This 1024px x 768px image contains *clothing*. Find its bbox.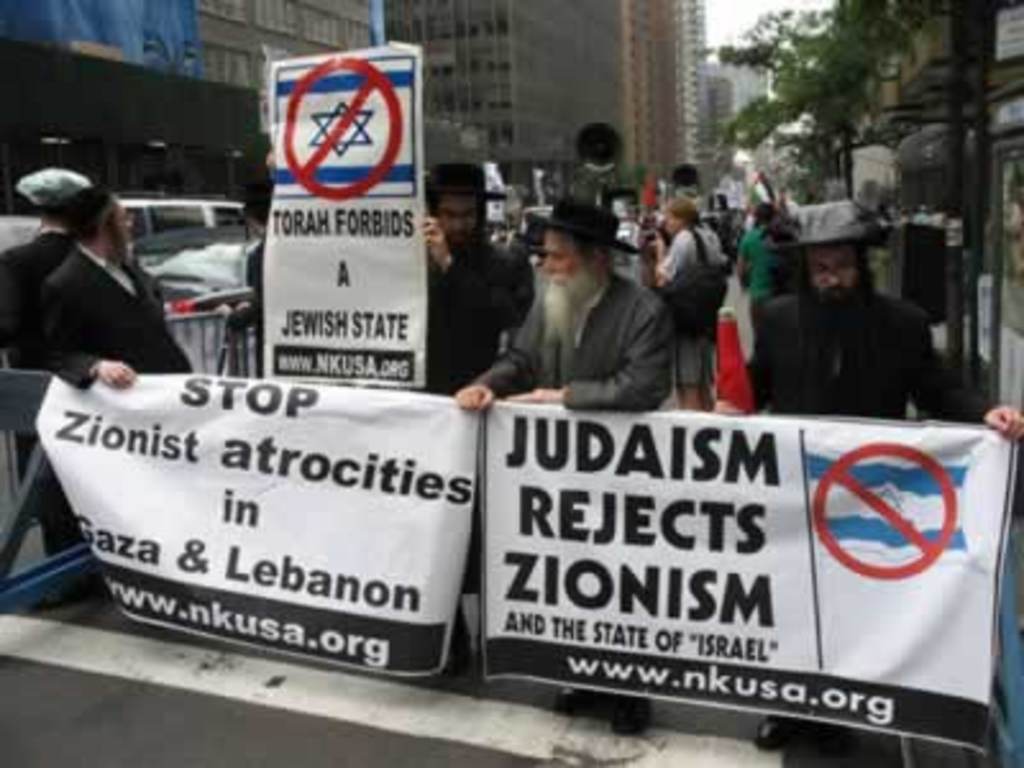
[x1=737, y1=223, x2=799, y2=325].
